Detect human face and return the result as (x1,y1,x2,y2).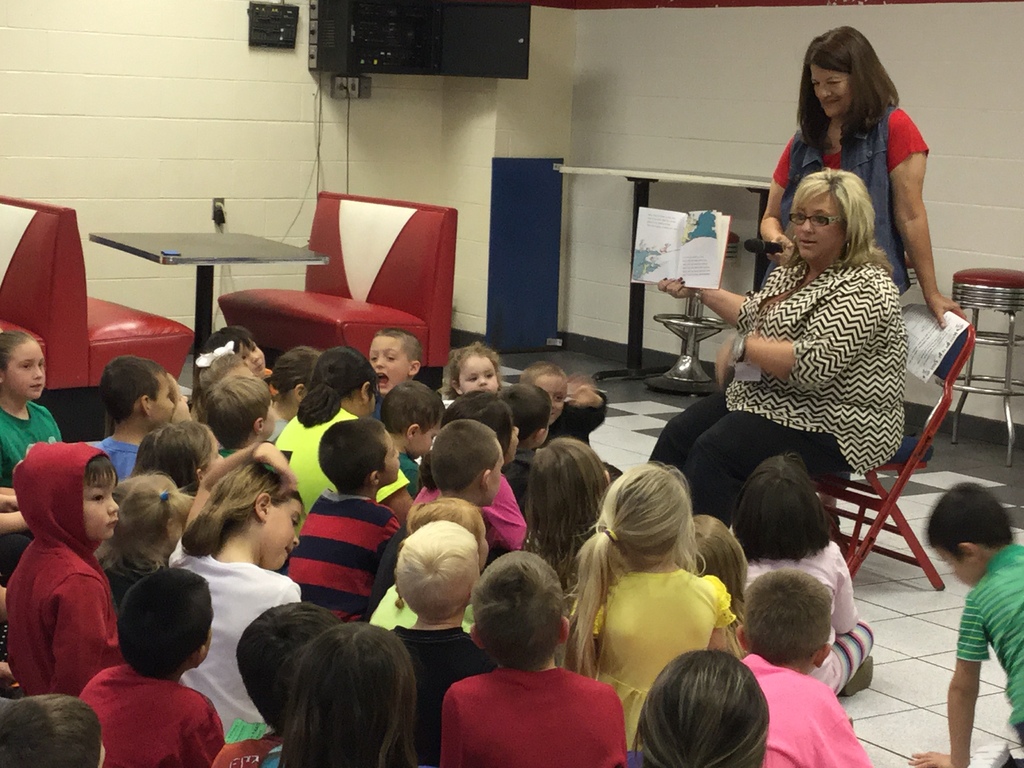
(82,477,119,538).
